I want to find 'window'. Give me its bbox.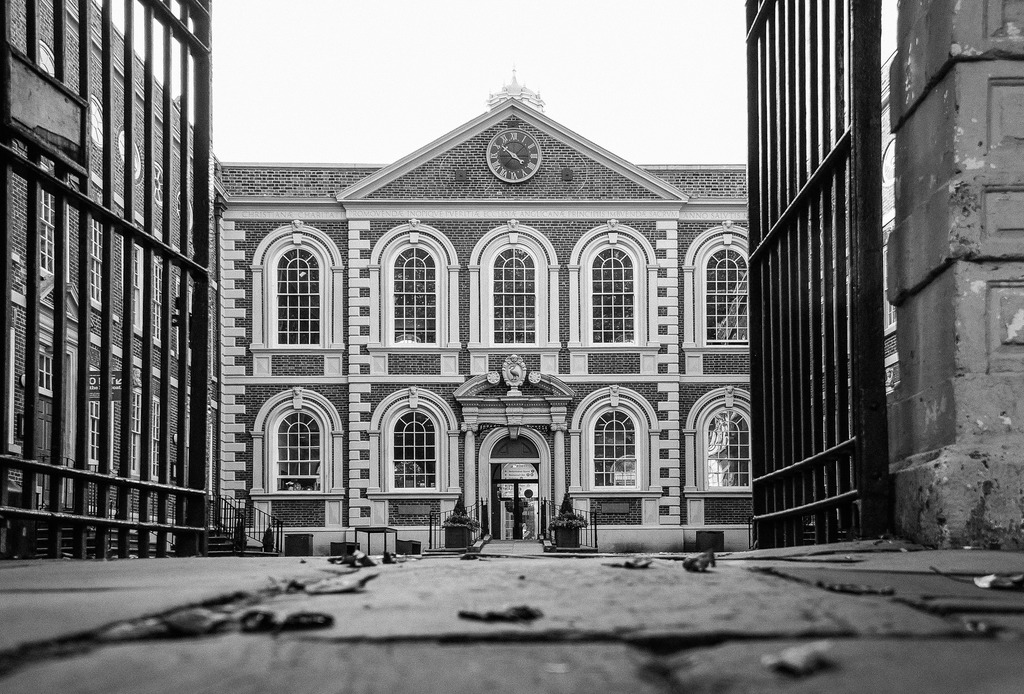
{"left": 194, "top": 409, "right": 214, "bottom": 495}.
